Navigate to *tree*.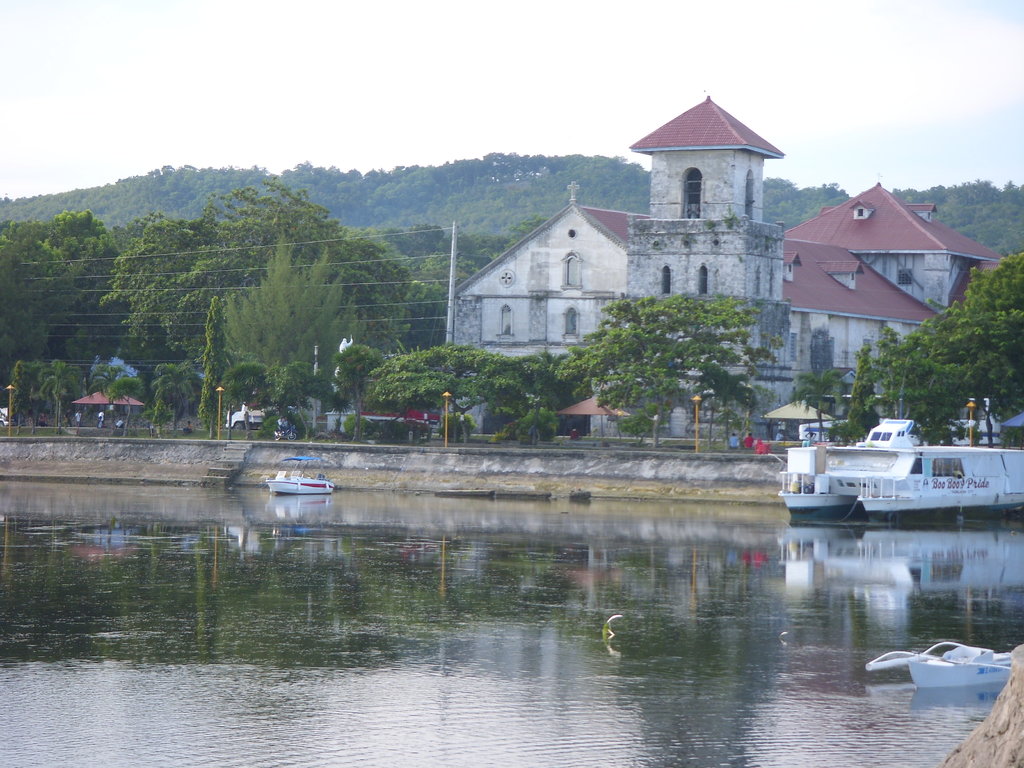
Navigation target: (879,325,903,440).
